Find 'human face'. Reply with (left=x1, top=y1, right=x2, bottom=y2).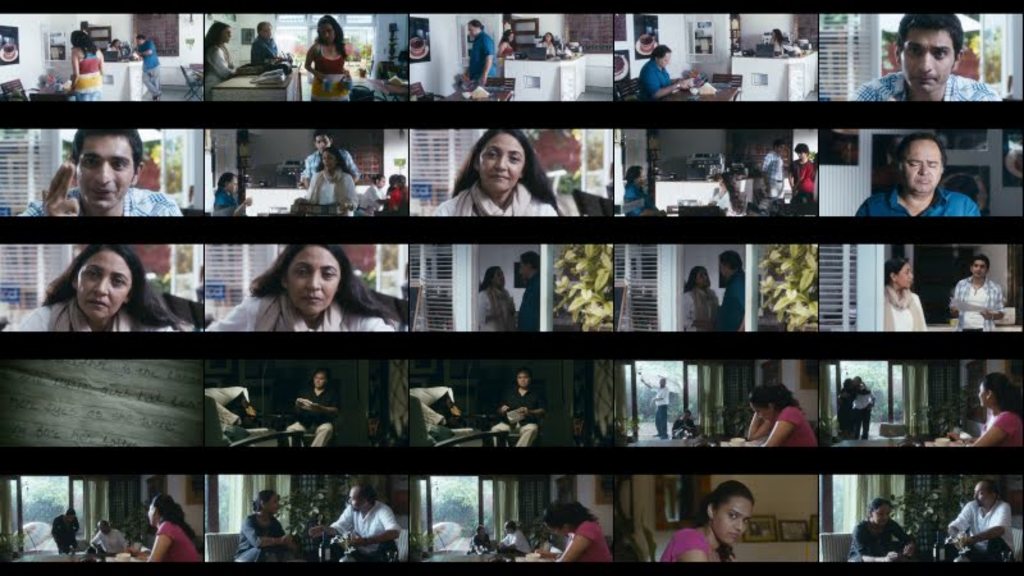
(left=977, top=381, right=986, bottom=407).
